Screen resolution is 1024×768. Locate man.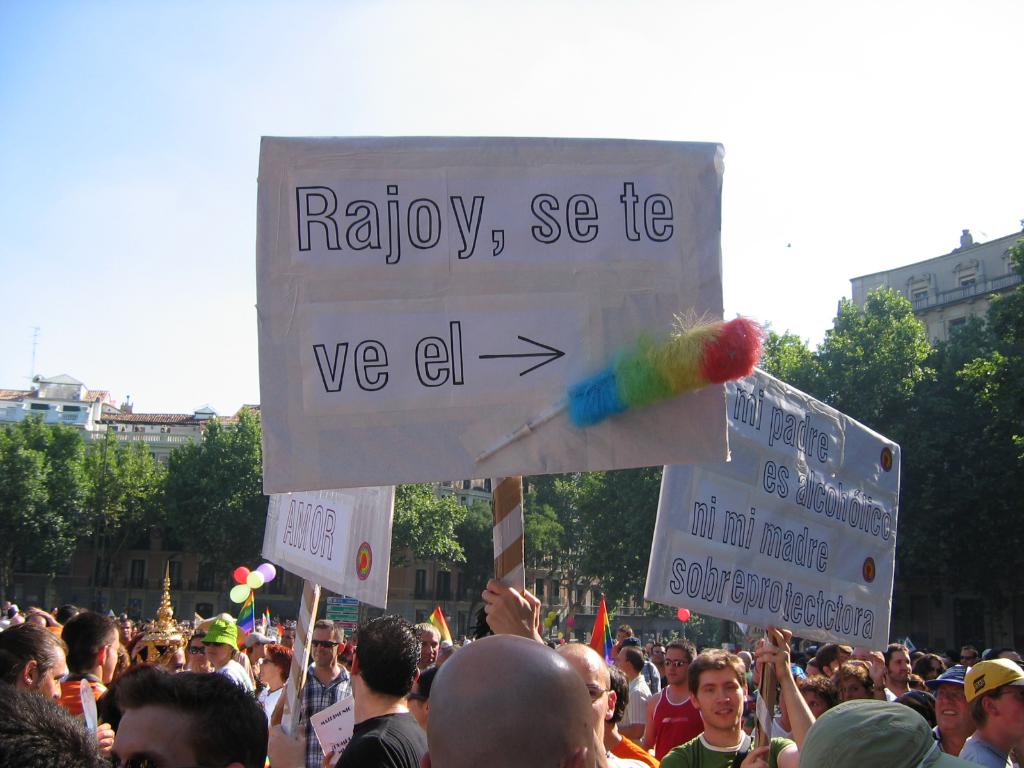
box(435, 624, 620, 767).
